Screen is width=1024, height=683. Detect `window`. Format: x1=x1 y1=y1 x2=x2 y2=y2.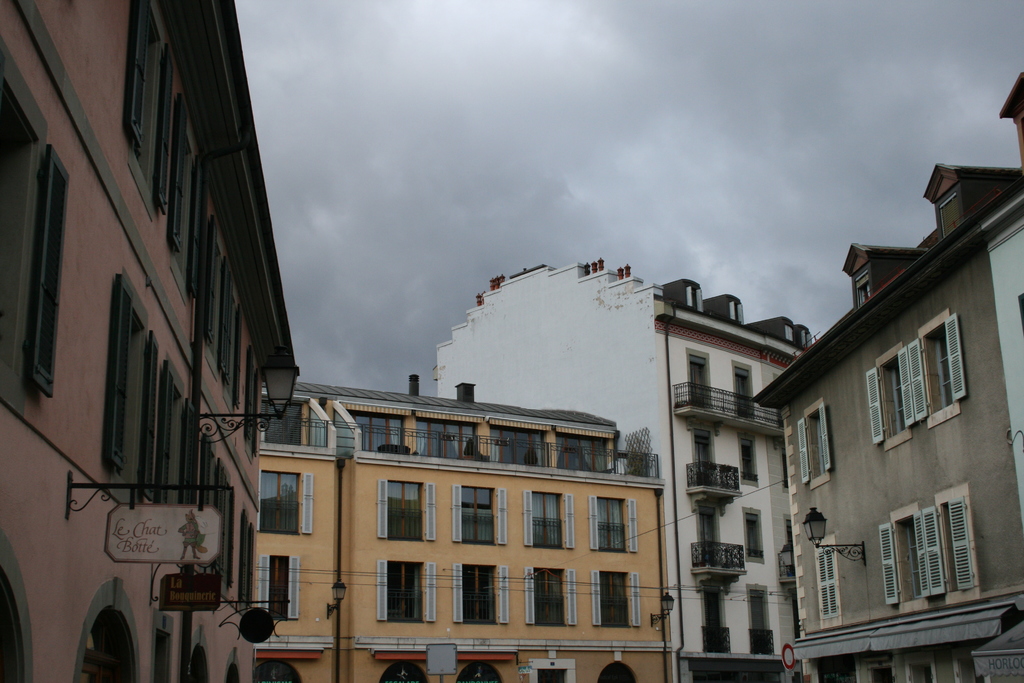
x1=891 y1=501 x2=929 y2=614.
